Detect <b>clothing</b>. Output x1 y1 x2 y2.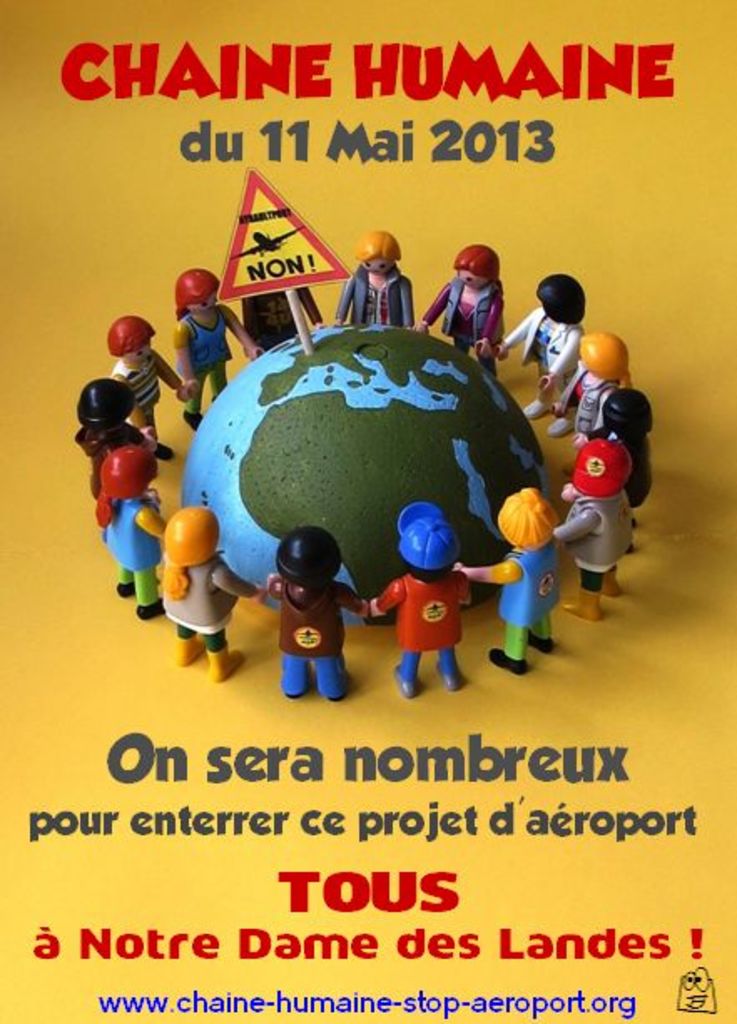
152 561 229 626.
